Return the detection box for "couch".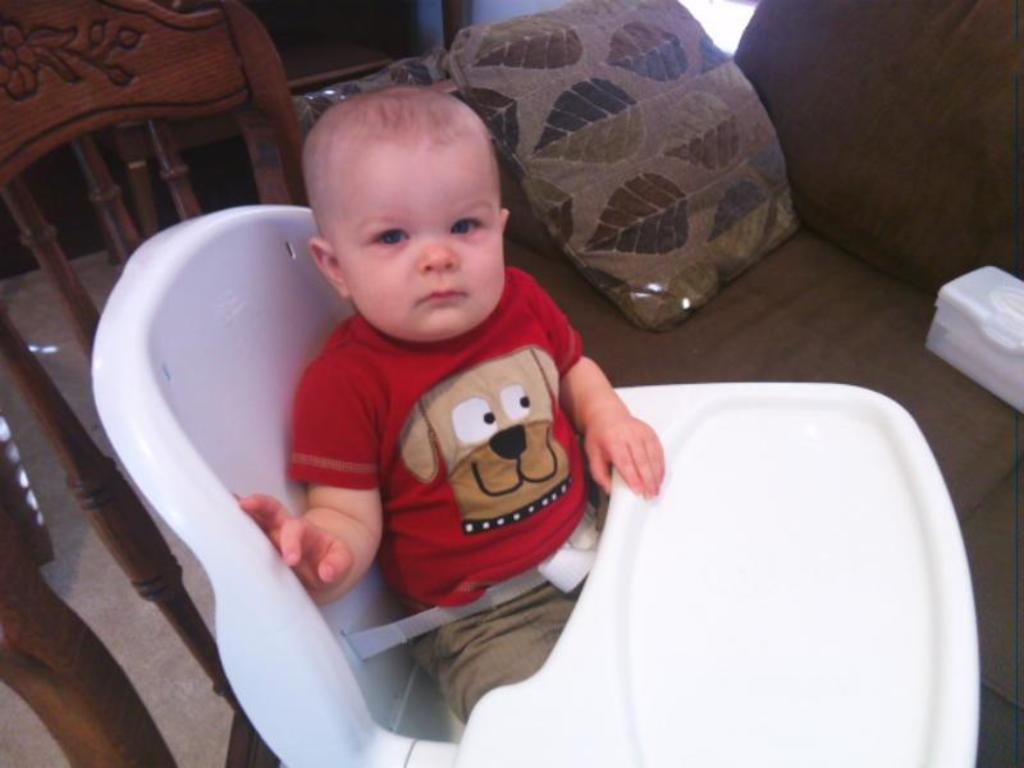
<bbox>443, 0, 1023, 767</bbox>.
